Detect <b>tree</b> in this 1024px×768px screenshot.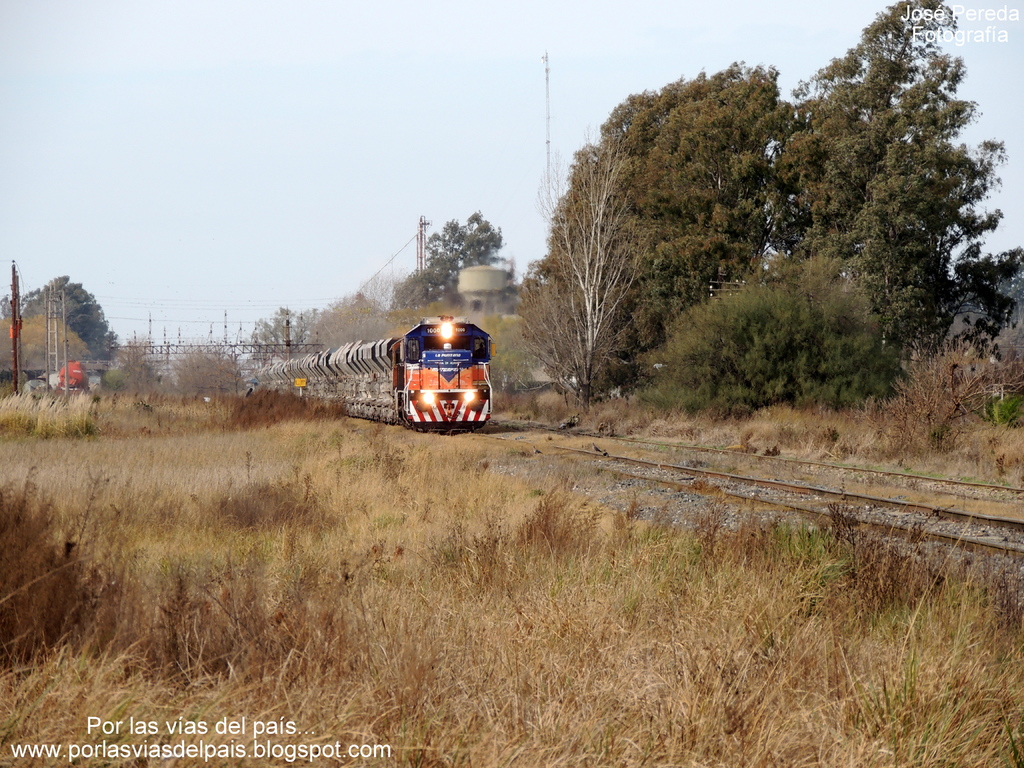
Detection: box=[789, 22, 996, 423].
